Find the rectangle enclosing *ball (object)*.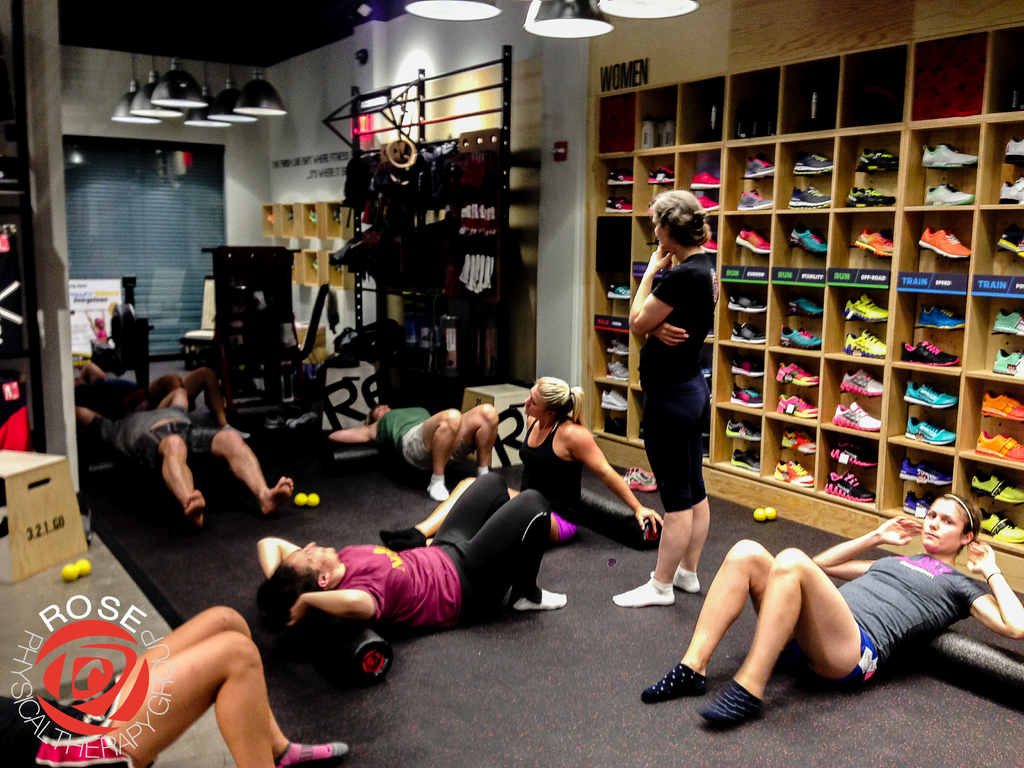
select_region(63, 563, 80, 583).
